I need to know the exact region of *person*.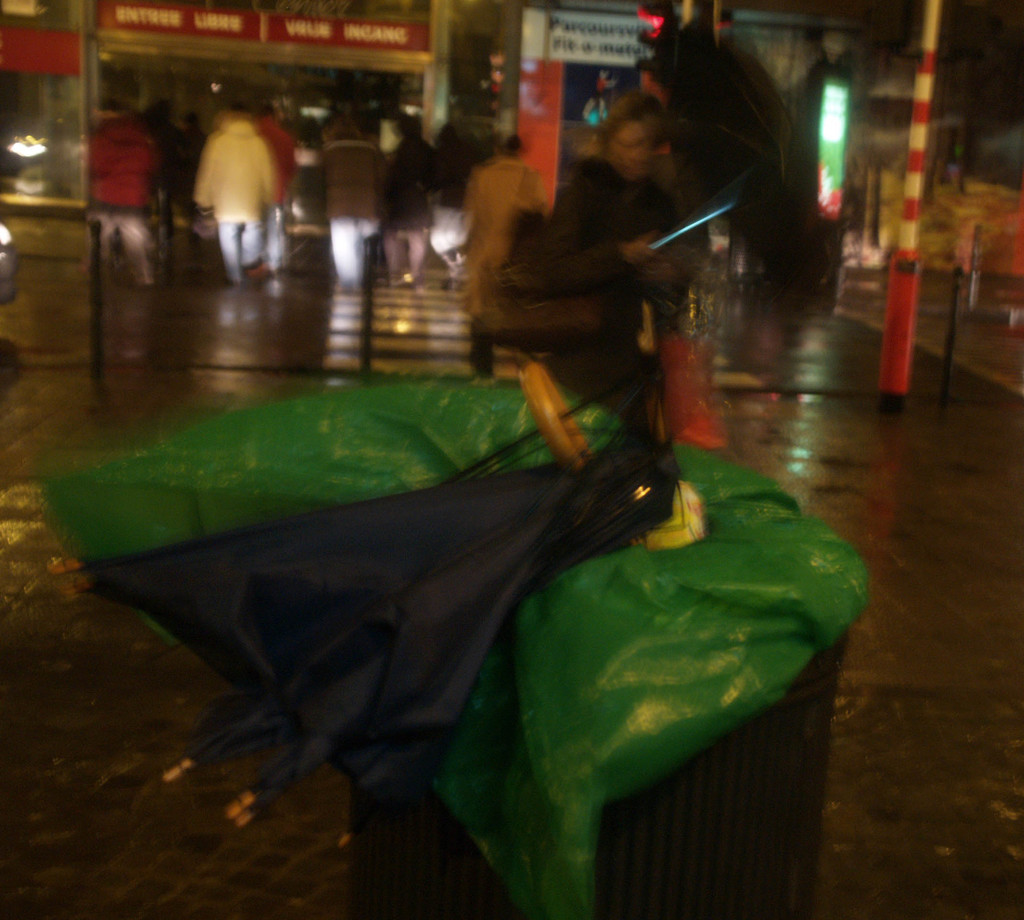
Region: select_region(570, 110, 692, 266).
